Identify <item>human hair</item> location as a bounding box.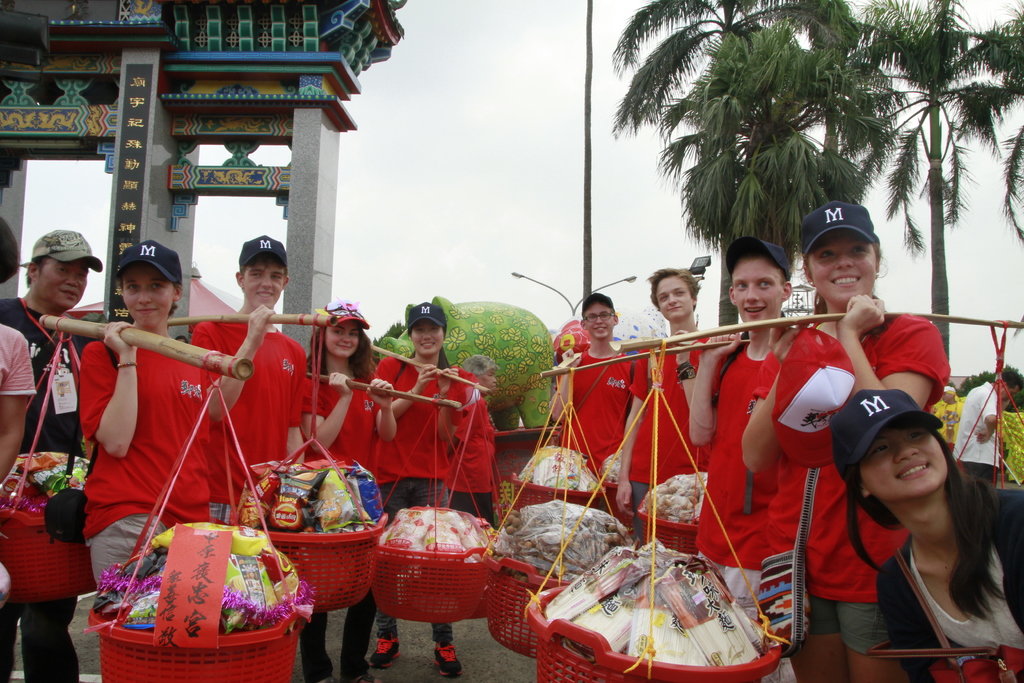
(241, 247, 284, 274).
